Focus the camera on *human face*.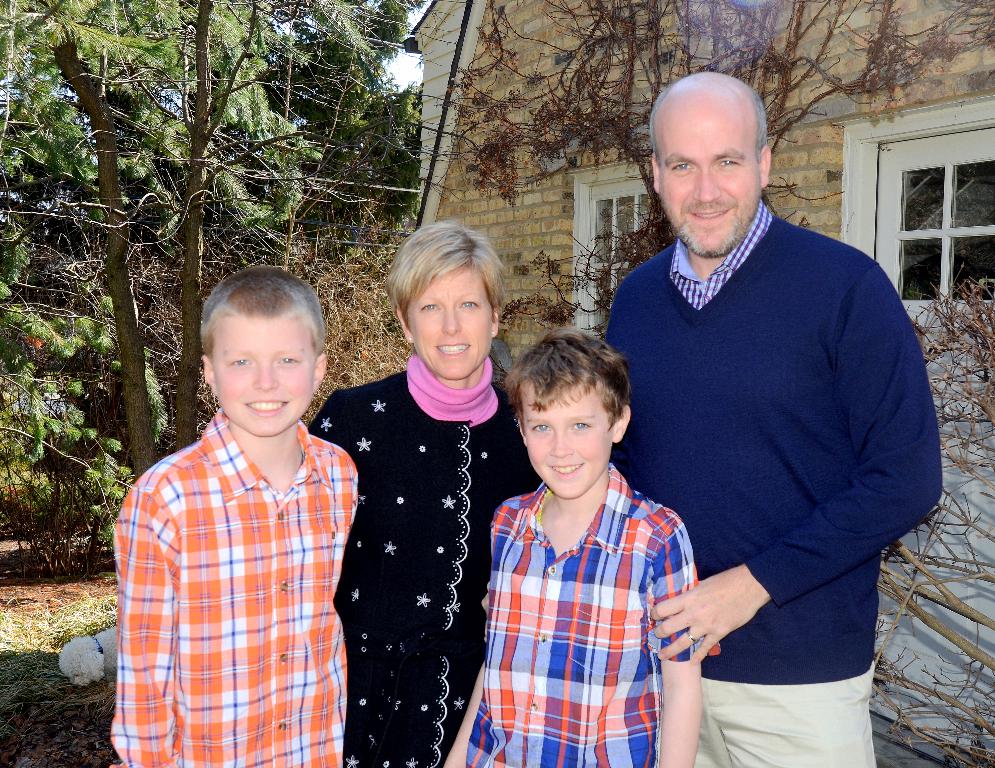
Focus region: [216,317,312,442].
